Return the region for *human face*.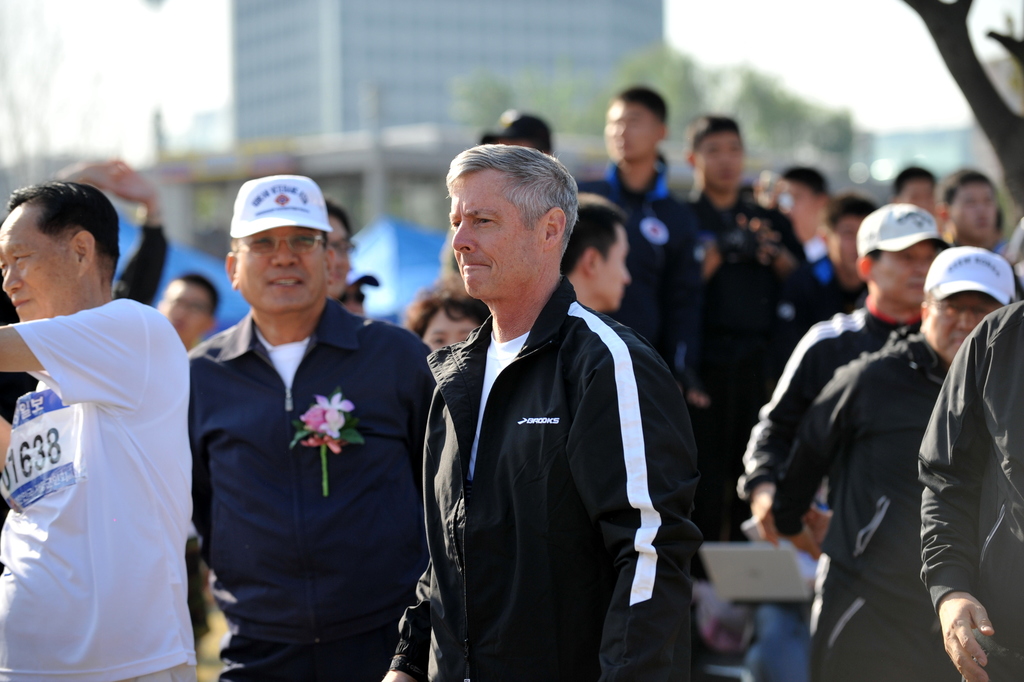
{"x1": 700, "y1": 127, "x2": 747, "y2": 190}.
